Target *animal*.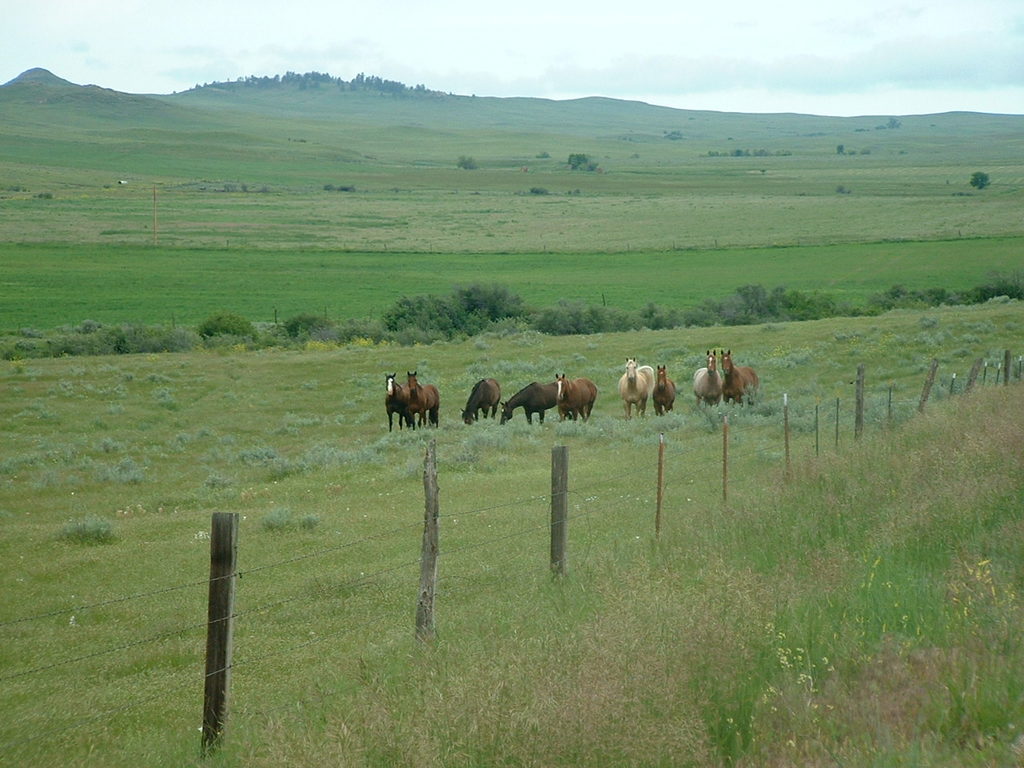
Target region: select_region(691, 350, 721, 411).
